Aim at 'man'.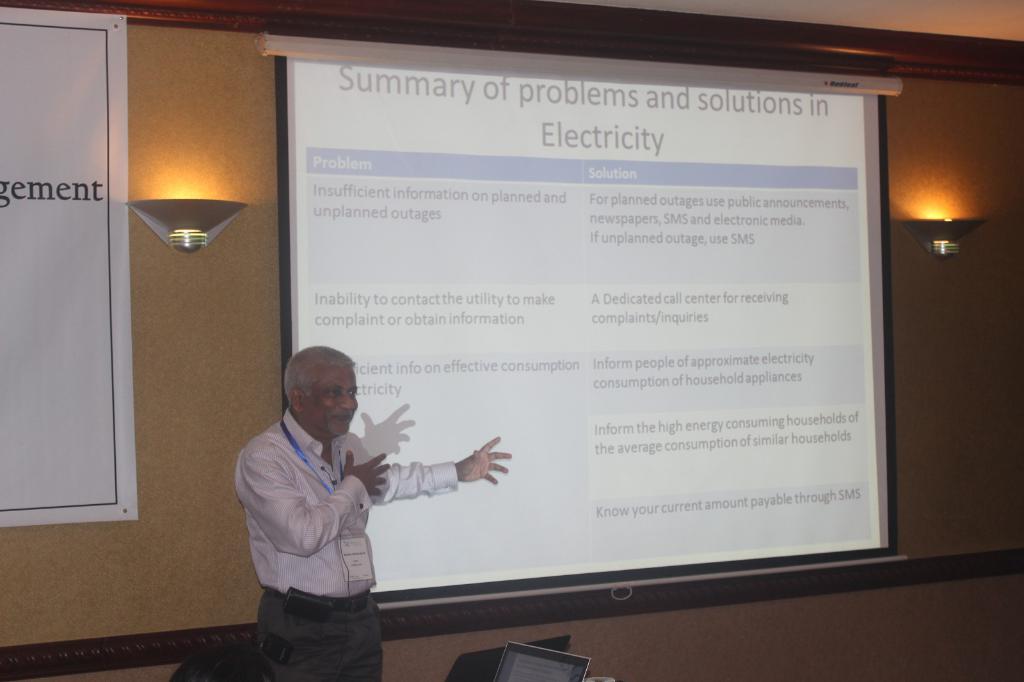
Aimed at (left=237, top=345, right=513, bottom=681).
